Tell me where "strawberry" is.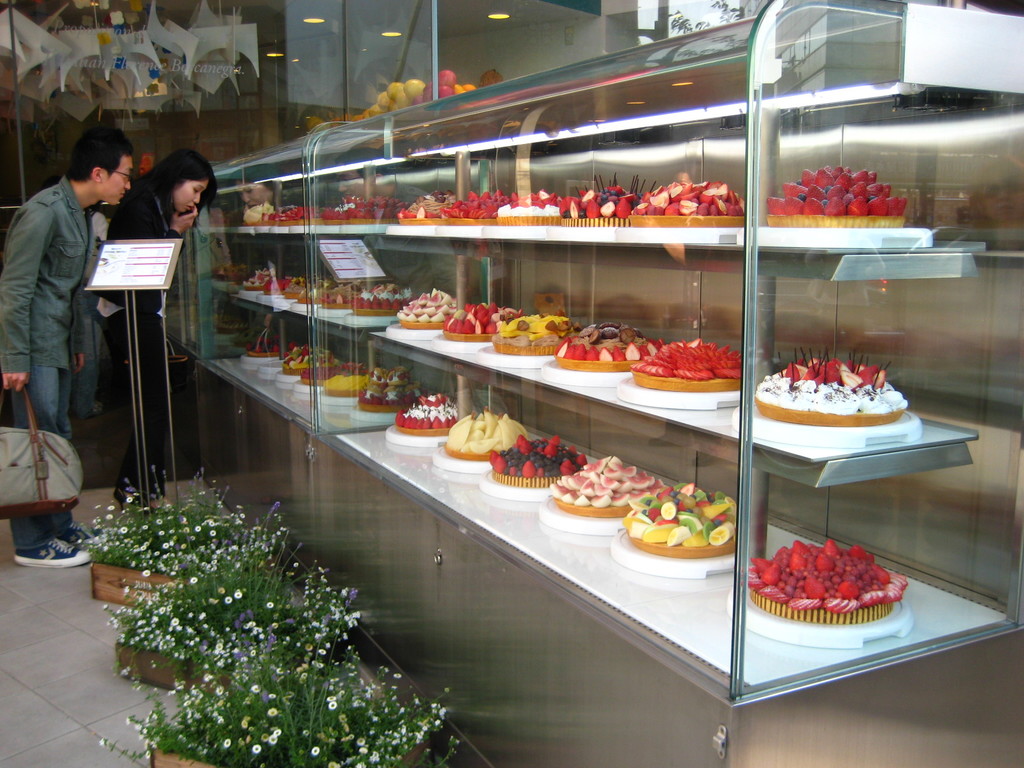
"strawberry" is at x1=882 y1=195 x2=900 y2=215.
